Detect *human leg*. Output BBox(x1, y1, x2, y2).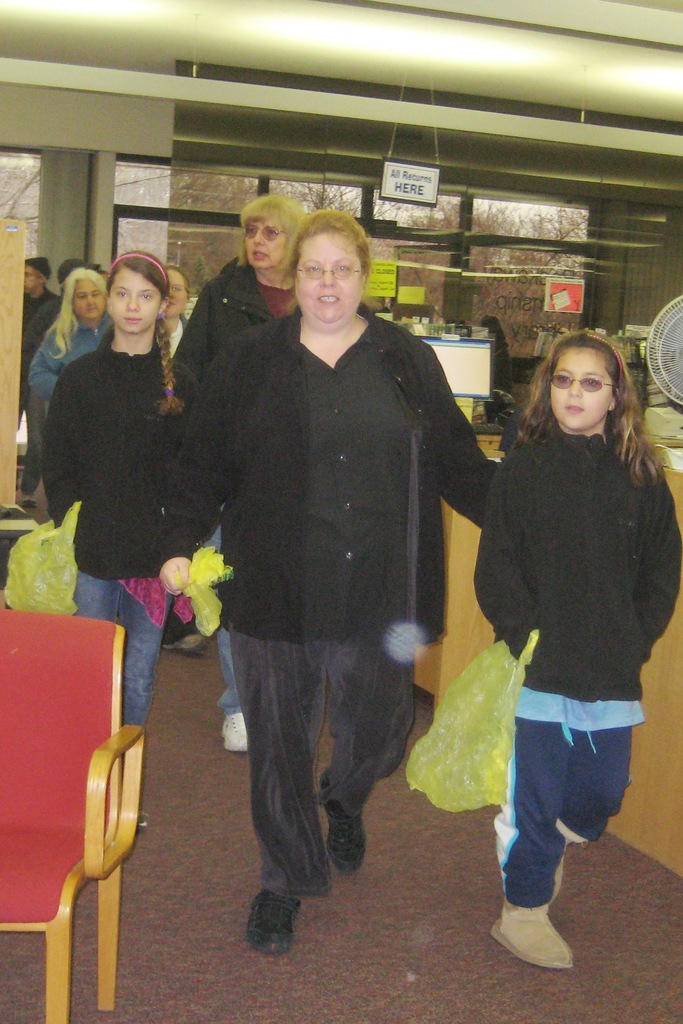
BBox(74, 552, 122, 617).
